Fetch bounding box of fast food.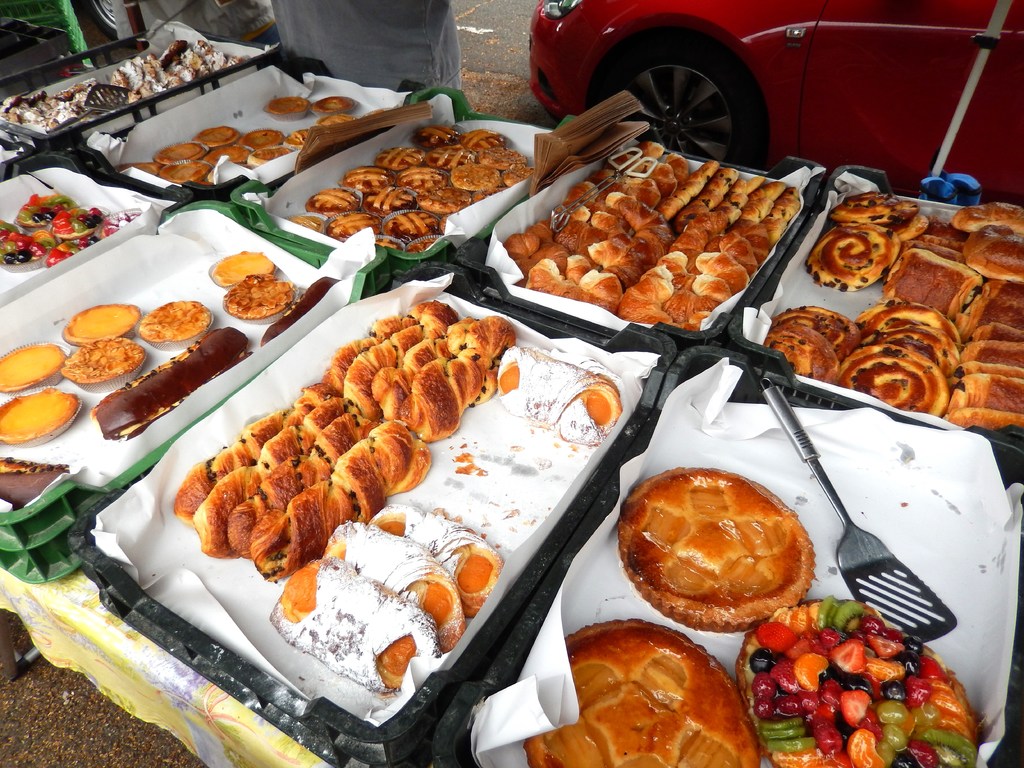
Bbox: l=113, t=160, r=159, b=179.
